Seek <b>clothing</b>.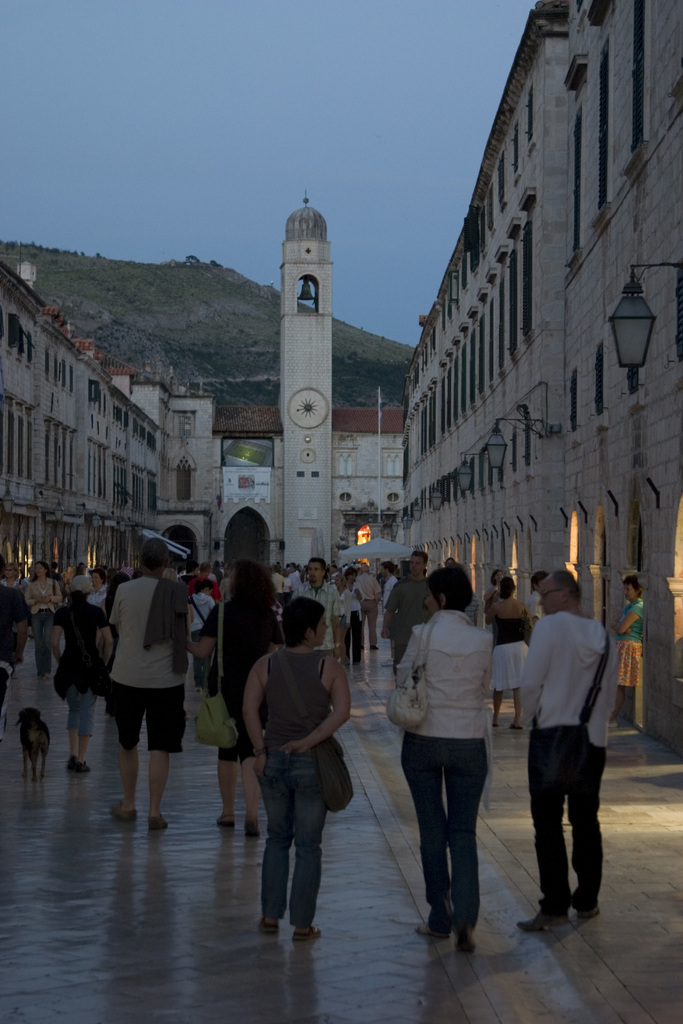
crop(255, 653, 317, 945).
